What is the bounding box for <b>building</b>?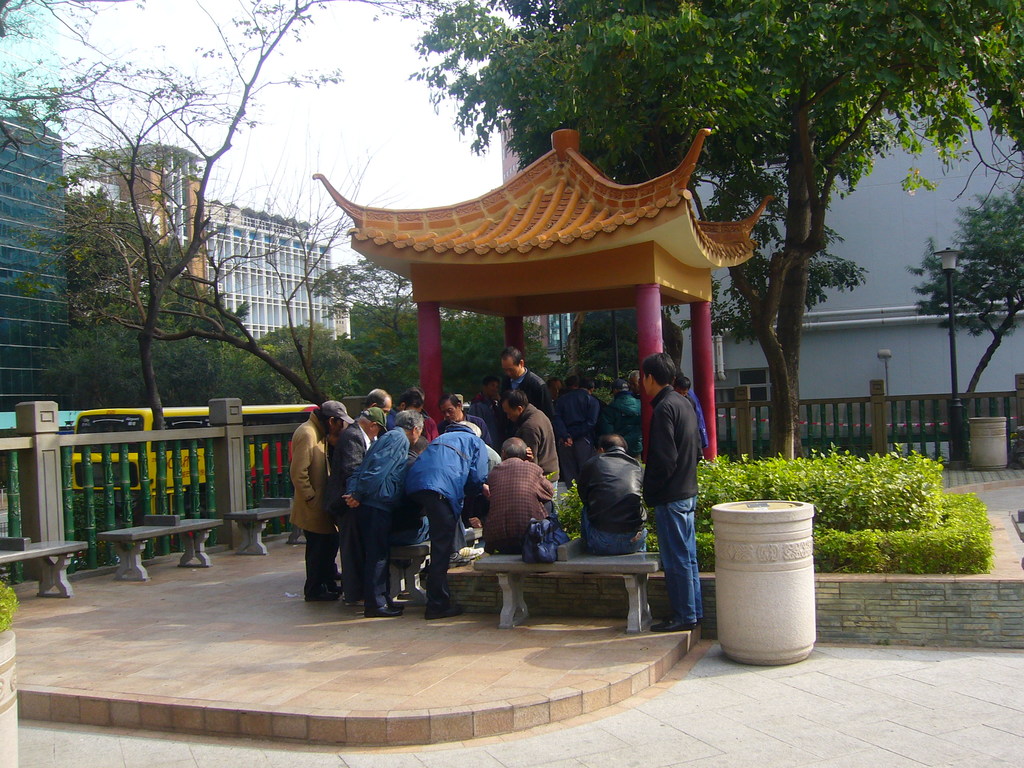
<region>70, 143, 208, 292</region>.
